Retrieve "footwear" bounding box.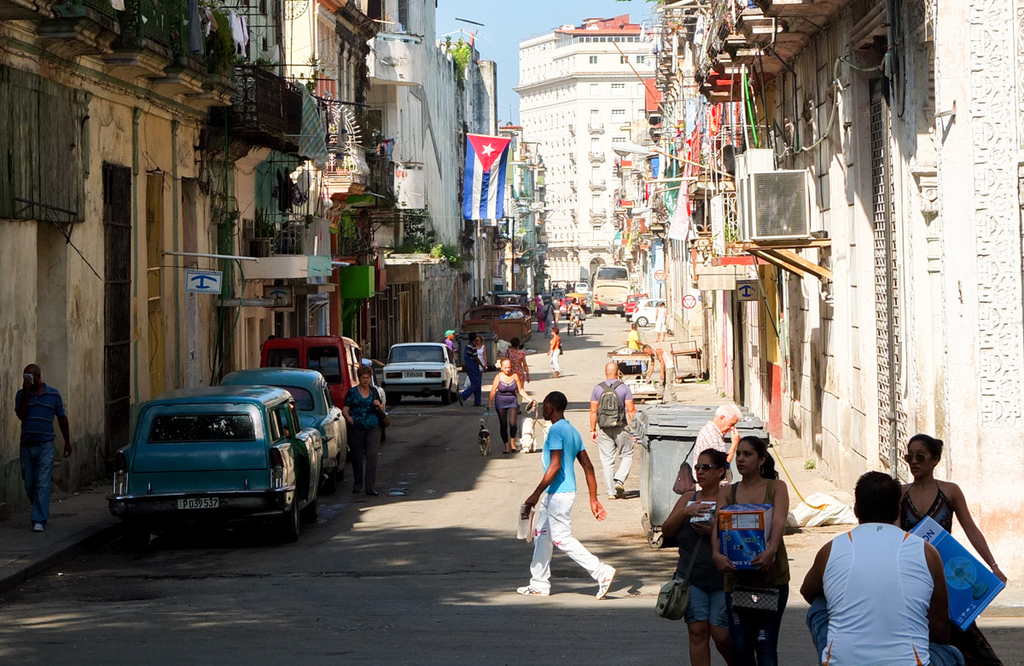
Bounding box: [x1=499, y1=448, x2=507, y2=455].
